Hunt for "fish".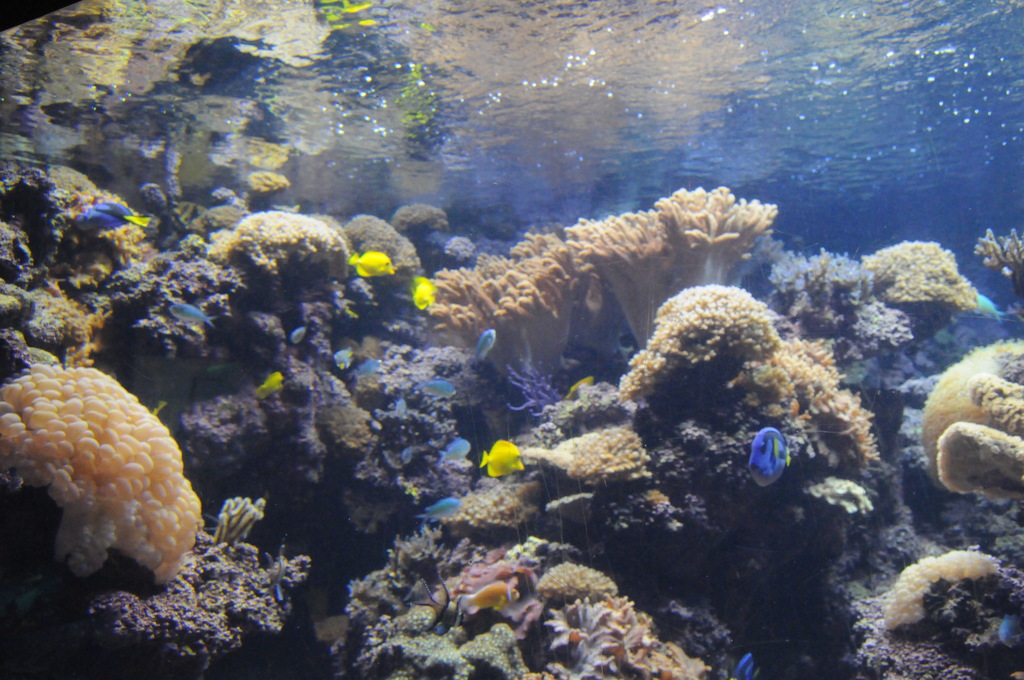
Hunted down at 472/333/499/364.
